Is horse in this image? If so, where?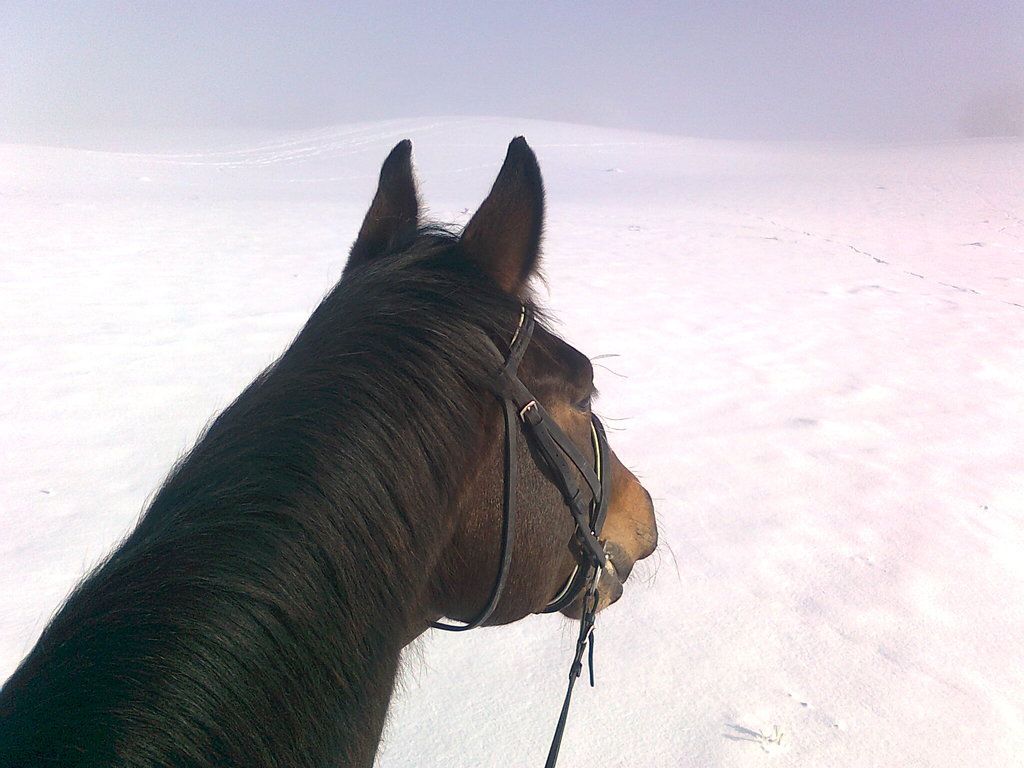
Yes, at BBox(0, 135, 678, 767).
